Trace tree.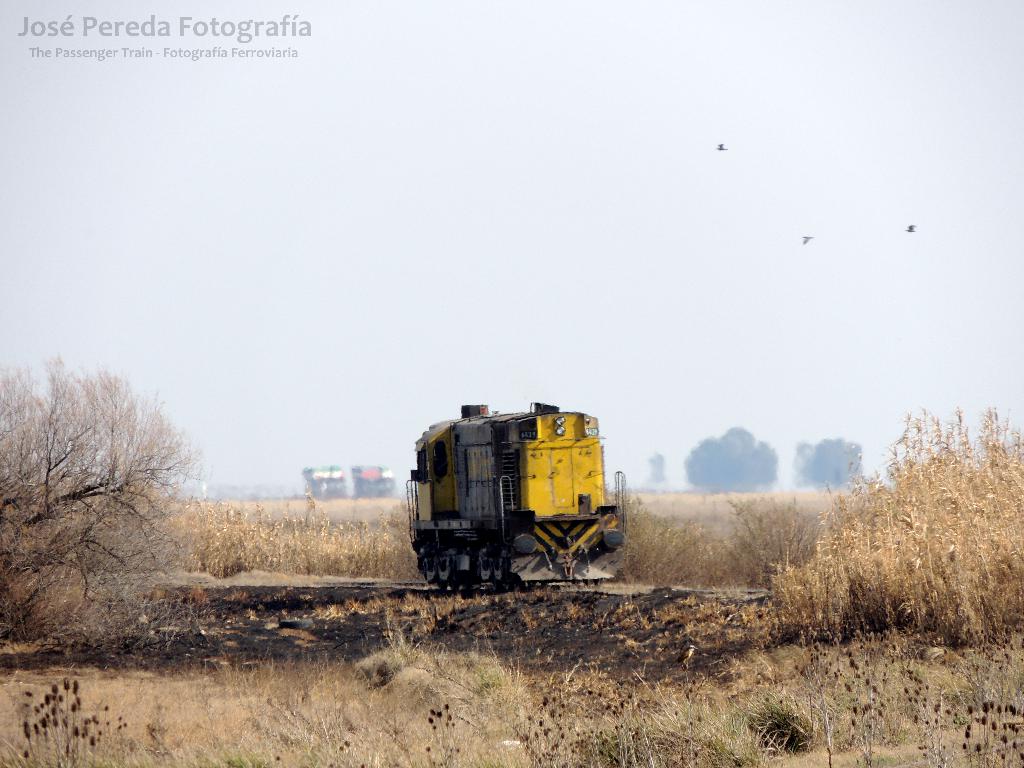
Traced to 3,357,207,602.
